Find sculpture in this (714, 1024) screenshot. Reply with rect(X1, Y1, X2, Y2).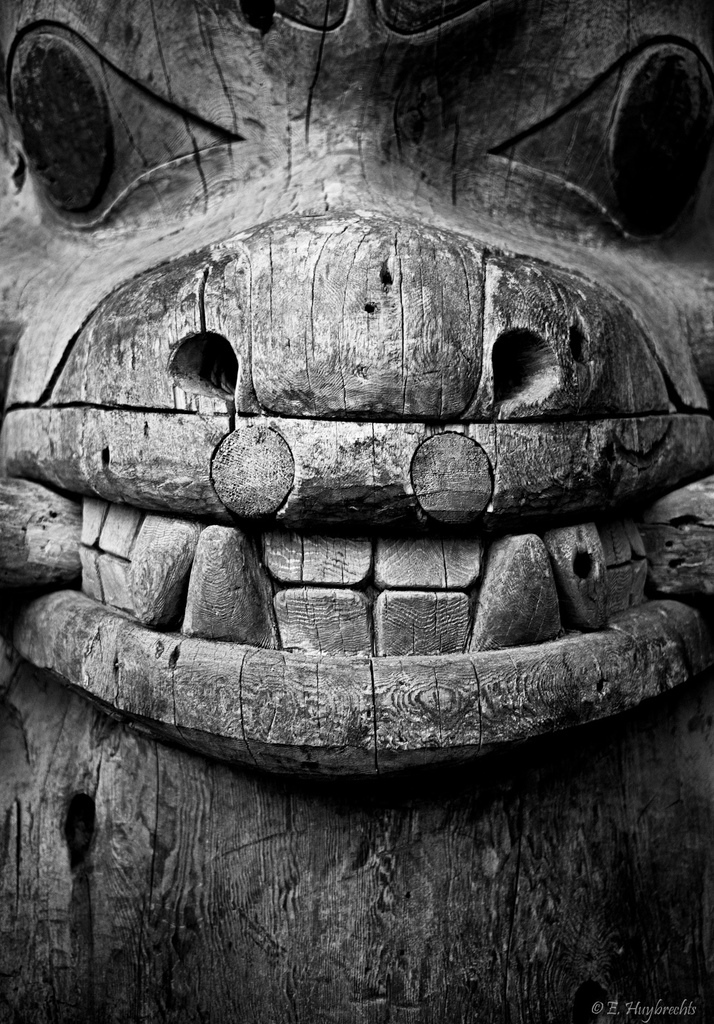
rect(0, 0, 713, 1023).
